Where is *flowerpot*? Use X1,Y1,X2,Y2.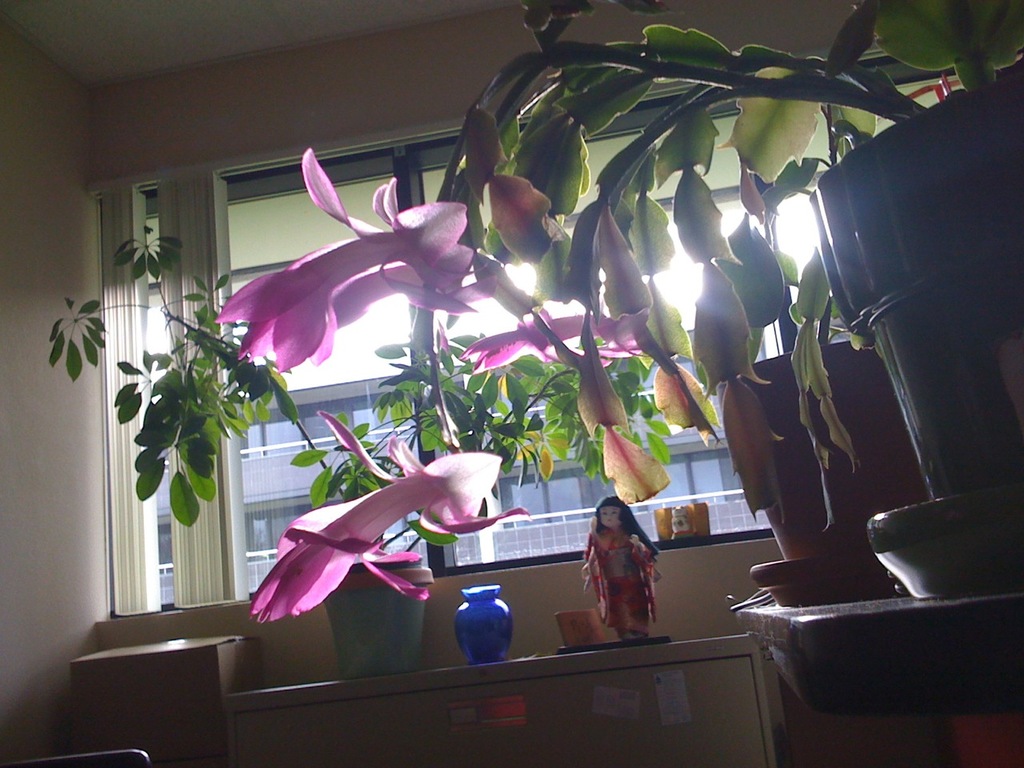
711,338,930,605.
